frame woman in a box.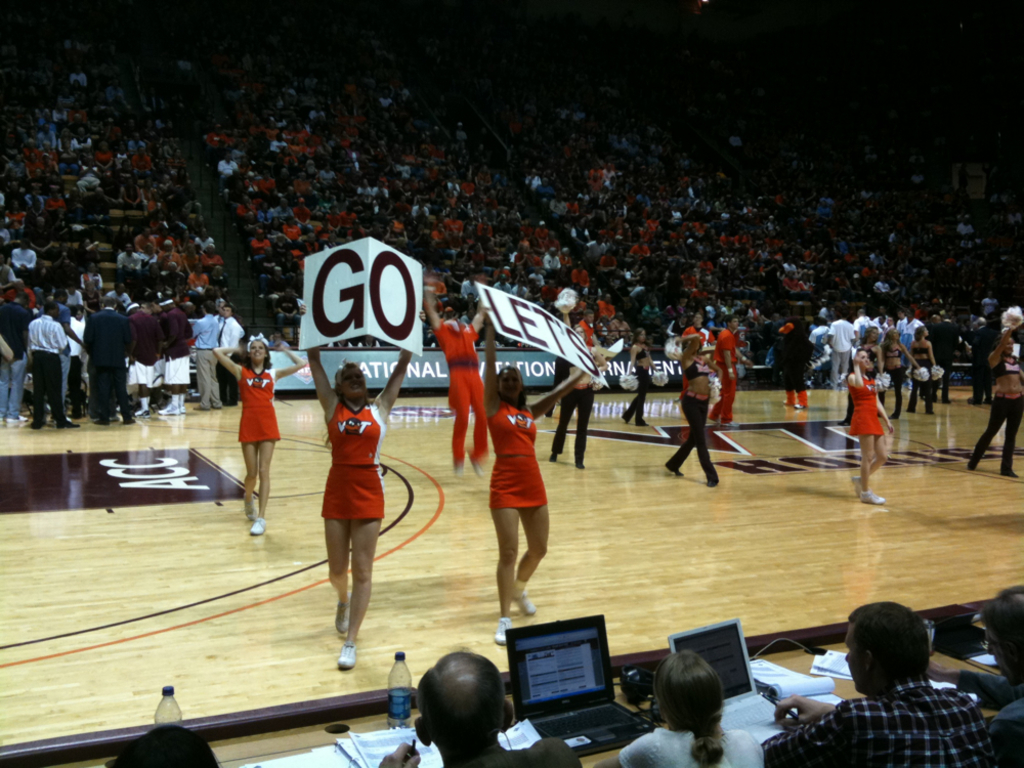
905, 326, 941, 414.
